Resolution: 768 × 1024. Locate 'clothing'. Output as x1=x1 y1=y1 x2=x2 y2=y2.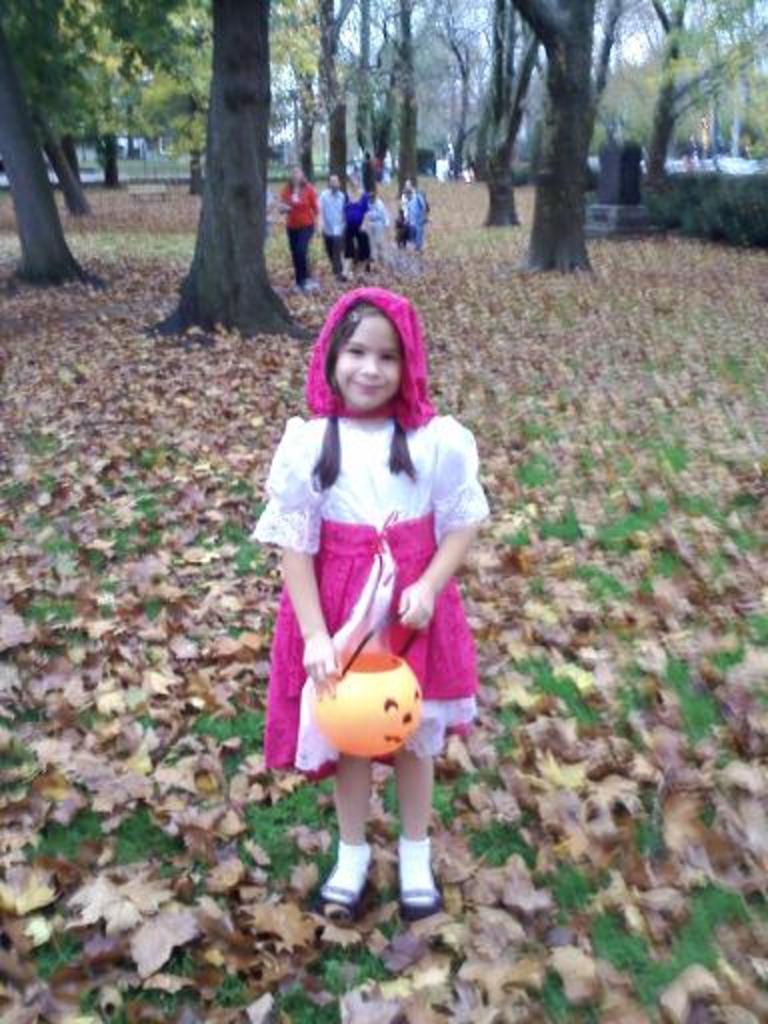
x1=360 y1=196 x2=386 y2=260.
